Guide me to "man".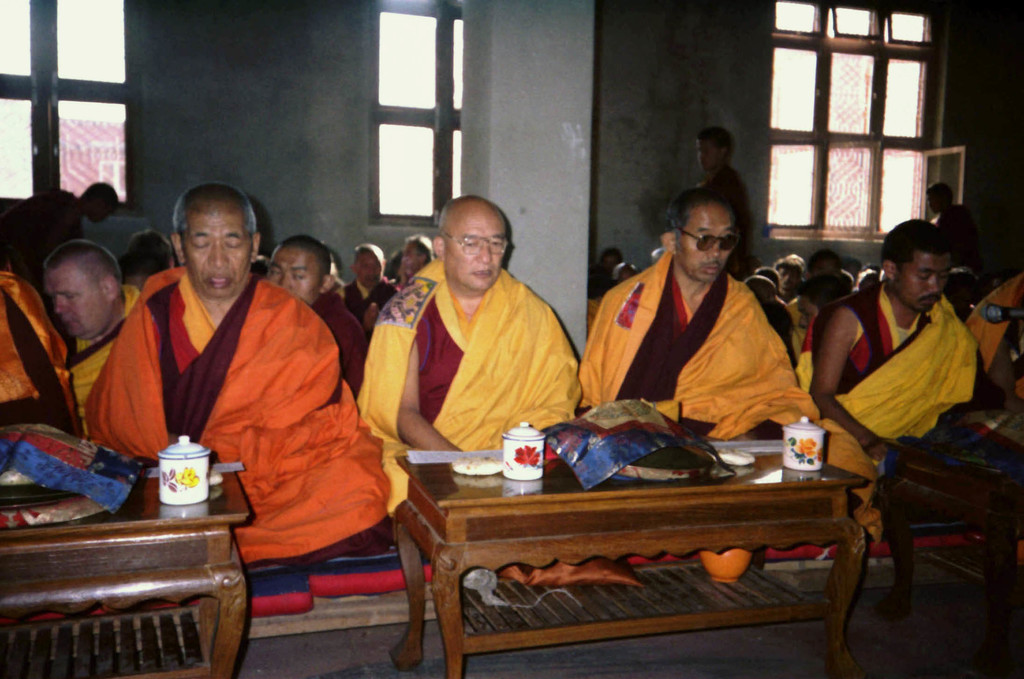
Guidance: 566:189:883:552.
